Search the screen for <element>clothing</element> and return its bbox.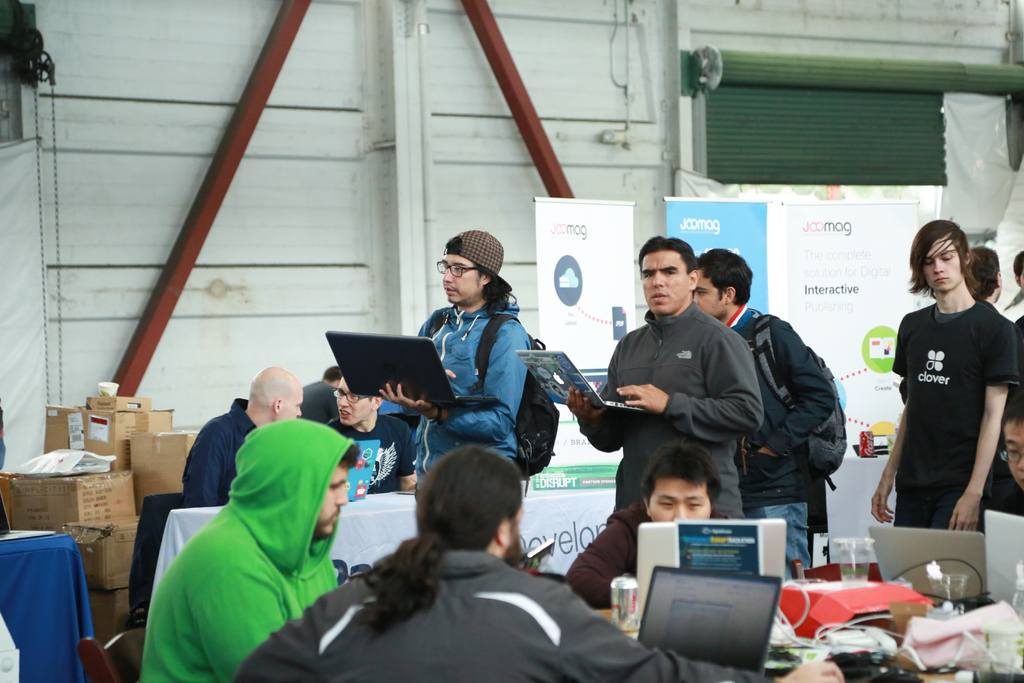
Found: 332/415/420/486.
